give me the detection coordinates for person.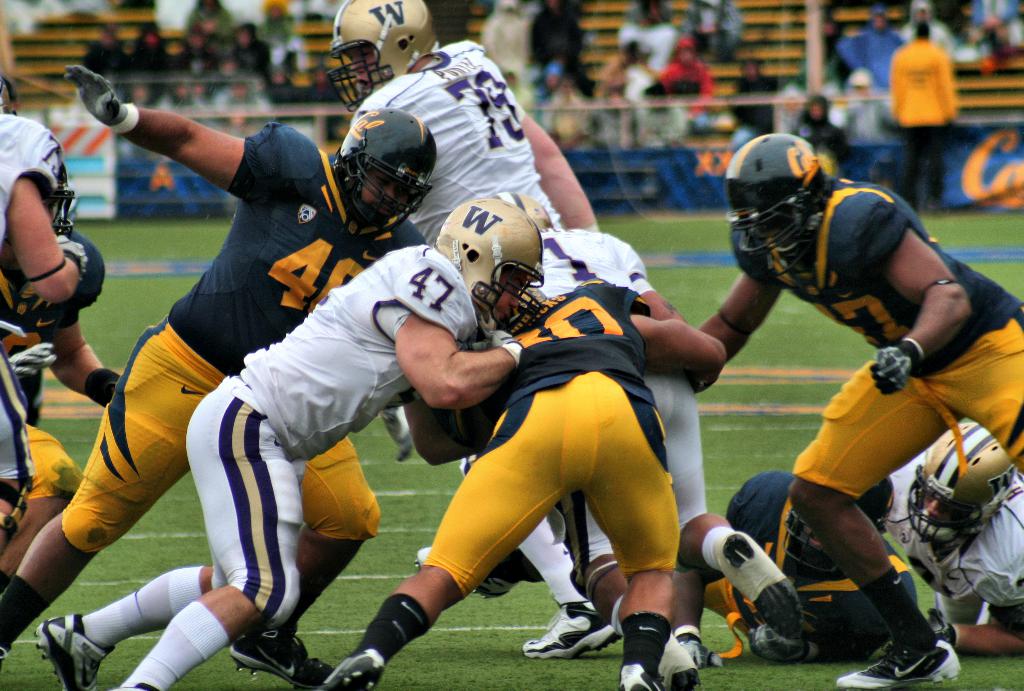
(30,198,528,690).
